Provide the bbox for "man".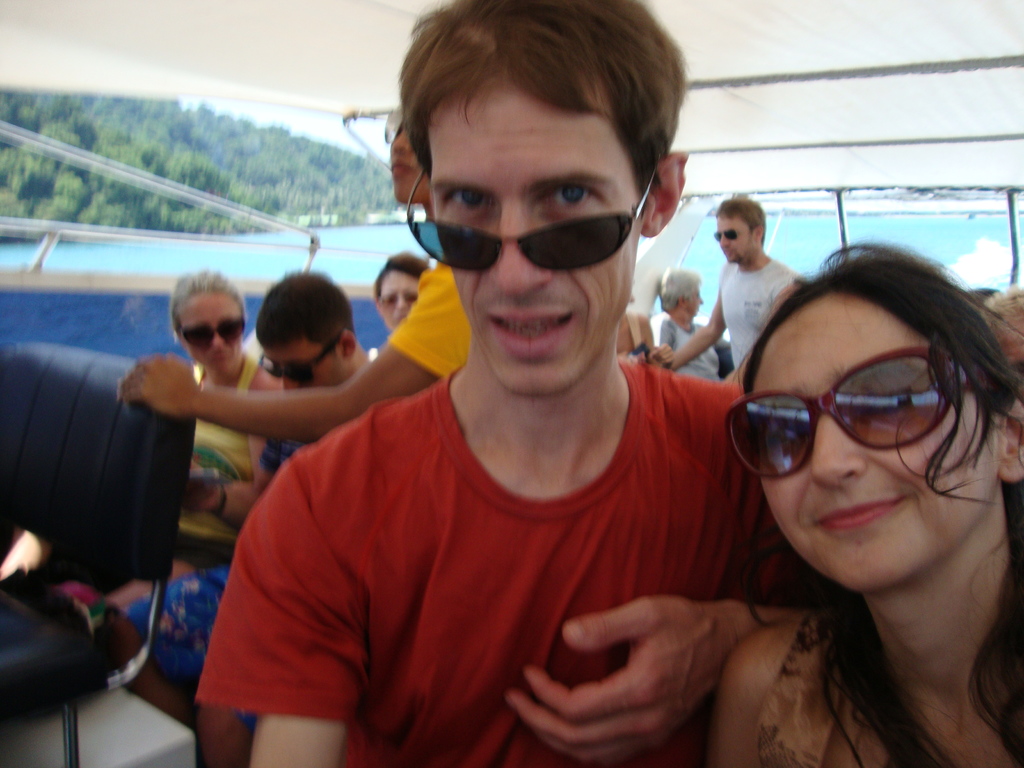
<bbox>669, 196, 804, 373</bbox>.
